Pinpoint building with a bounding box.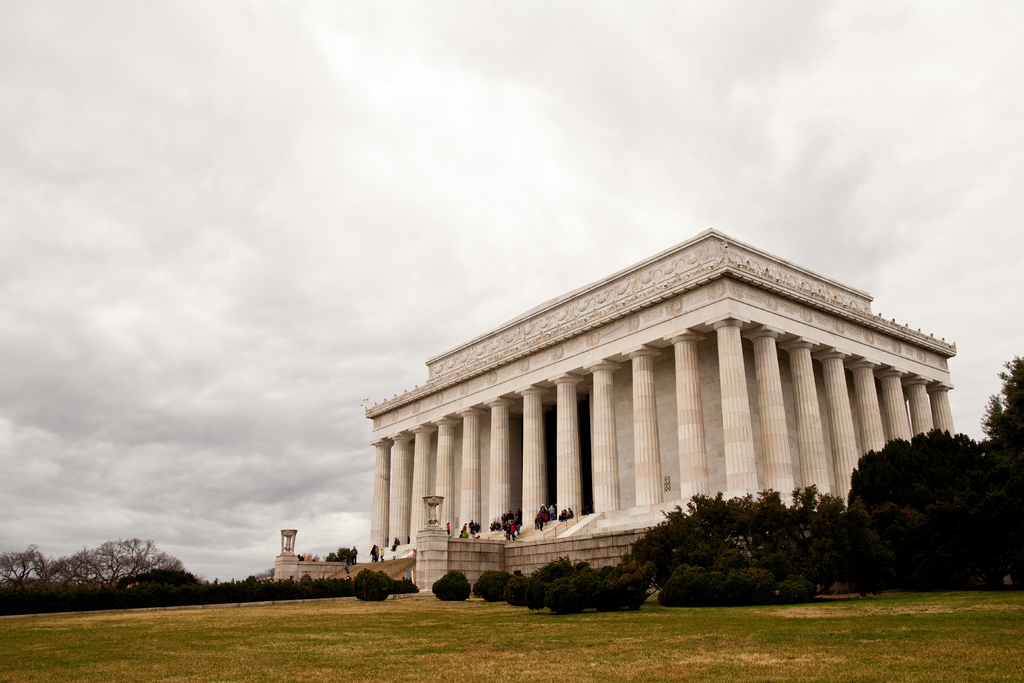
l=273, t=231, r=960, b=598.
